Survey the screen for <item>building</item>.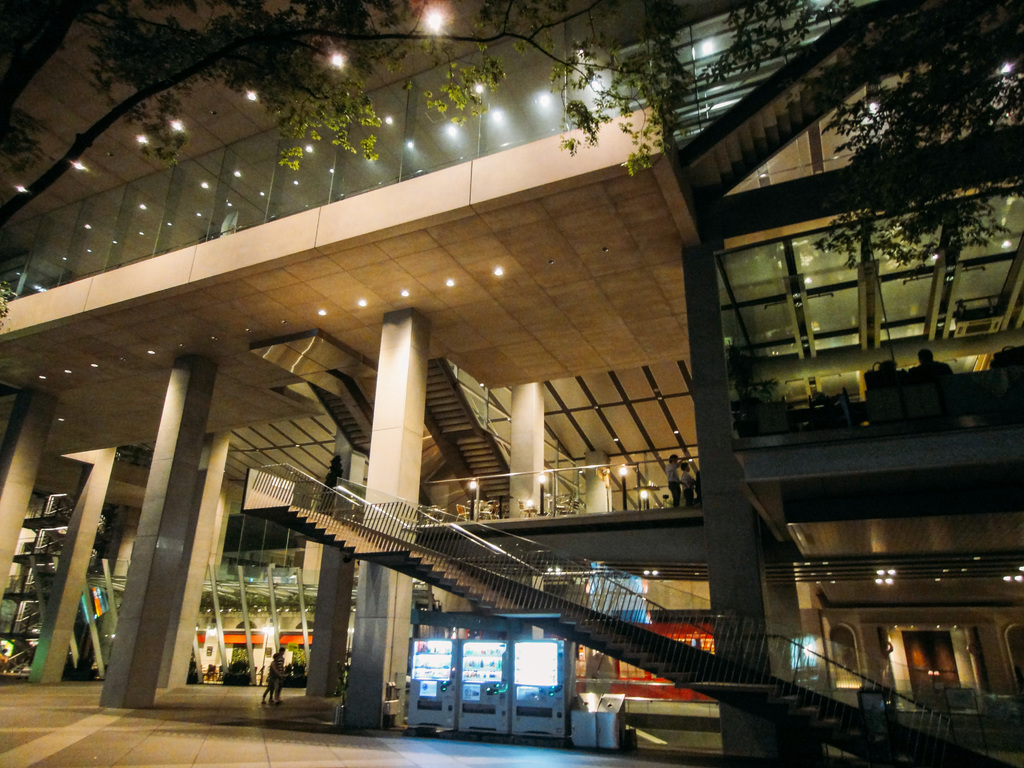
Survey found: bbox=(0, 0, 1023, 765).
